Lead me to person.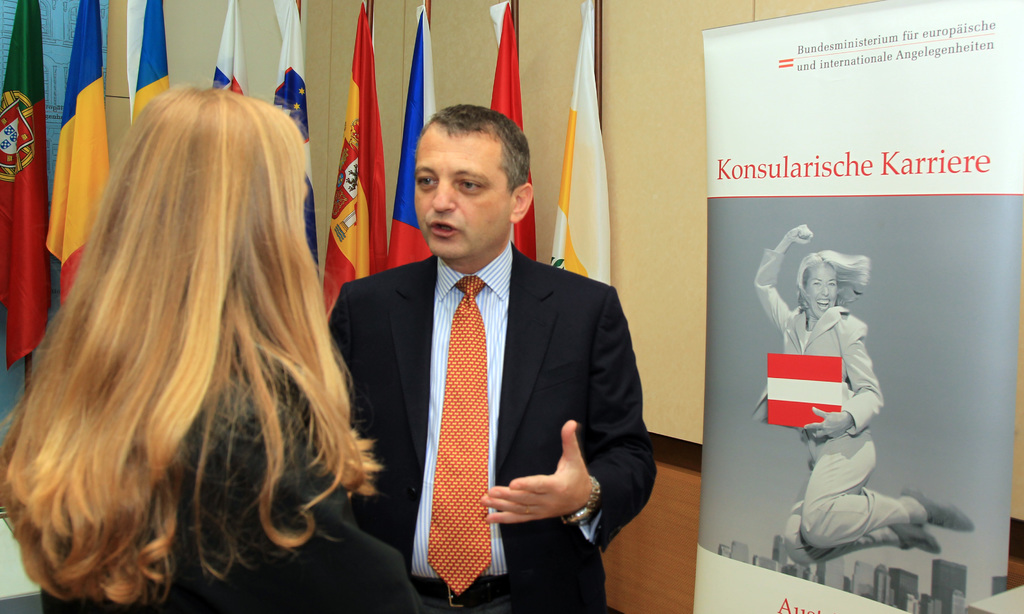
Lead to BBox(313, 89, 653, 613).
